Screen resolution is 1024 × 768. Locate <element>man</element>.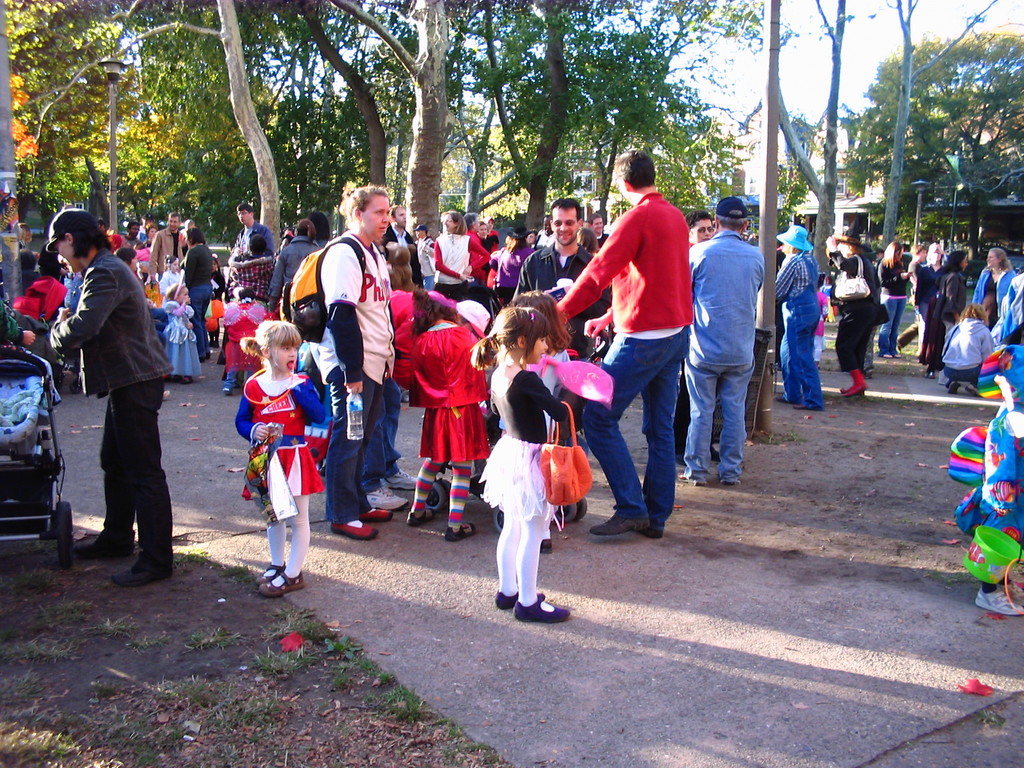
bbox(147, 209, 188, 274).
